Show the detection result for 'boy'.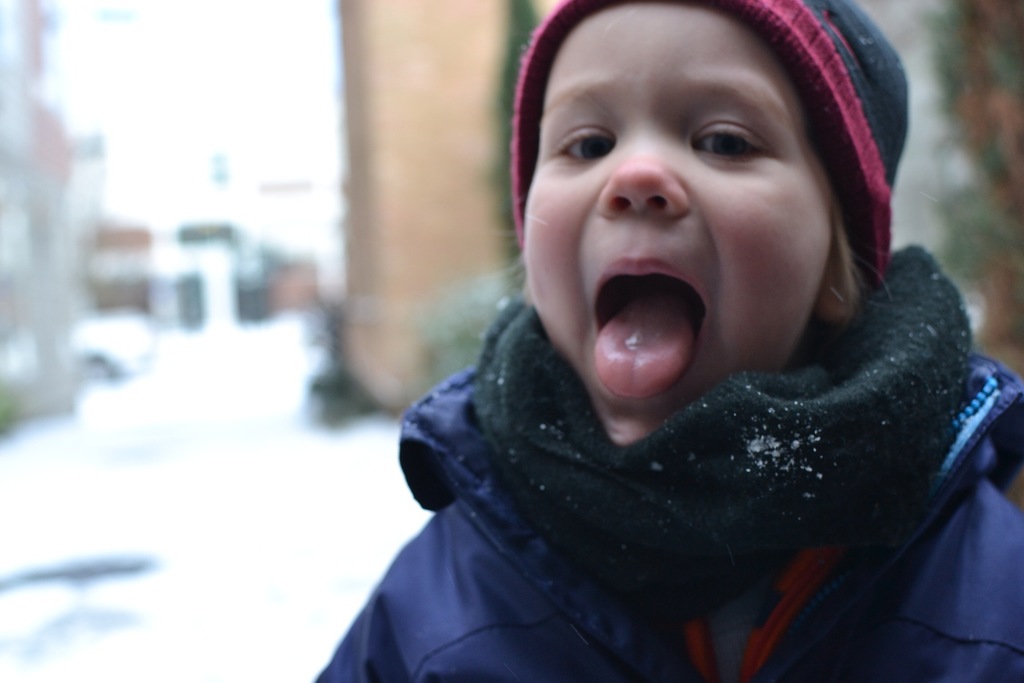
detection(307, 0, 1023, 682).
